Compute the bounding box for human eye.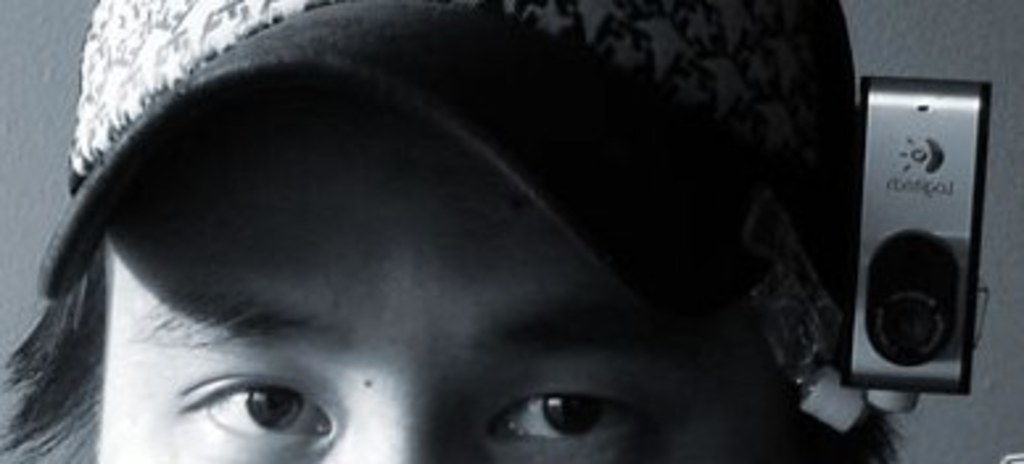
rect(166, 351, 343, 459).
